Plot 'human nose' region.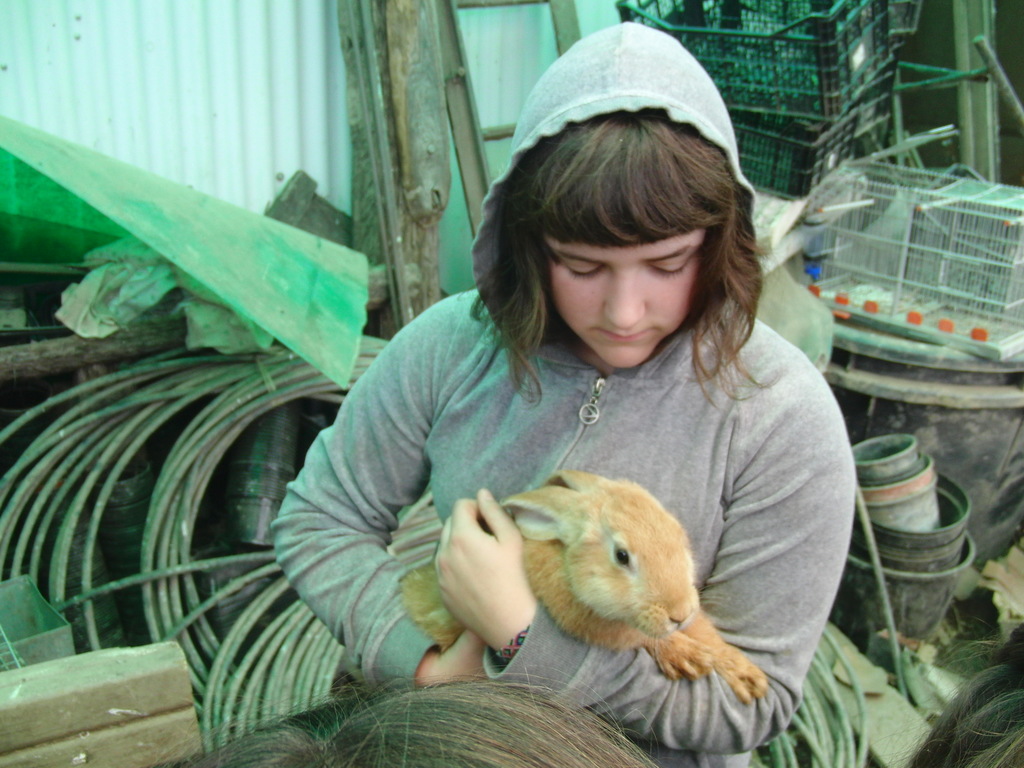
Plotted at bbox=[605, 274, 644, 328].
